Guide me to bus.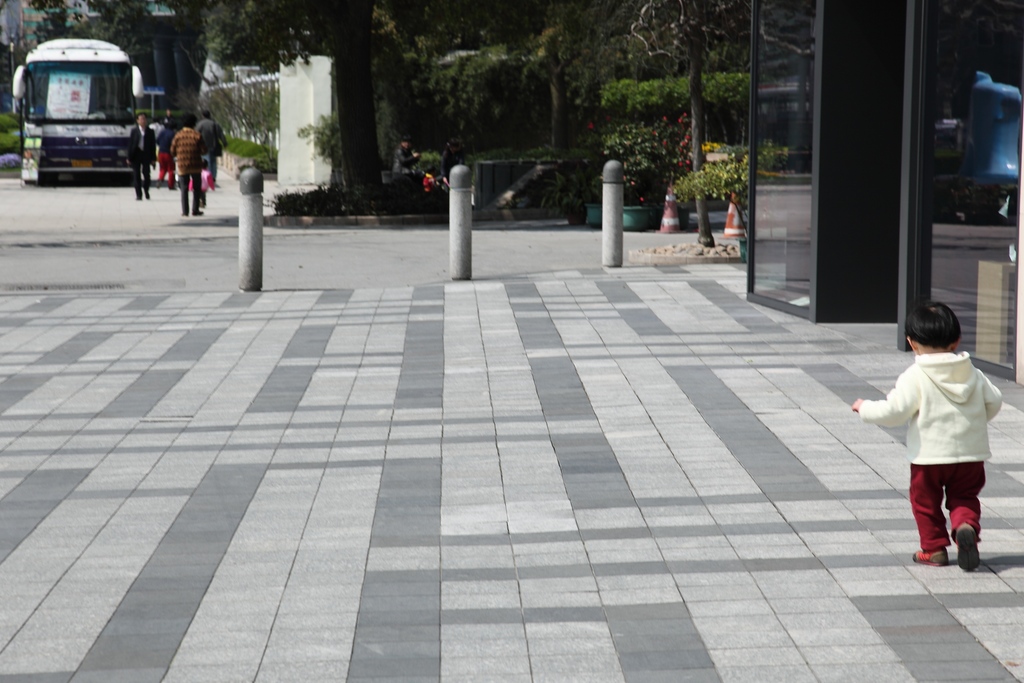
Guidance: (x1=15, y1=37, x2=145, y2=190).
